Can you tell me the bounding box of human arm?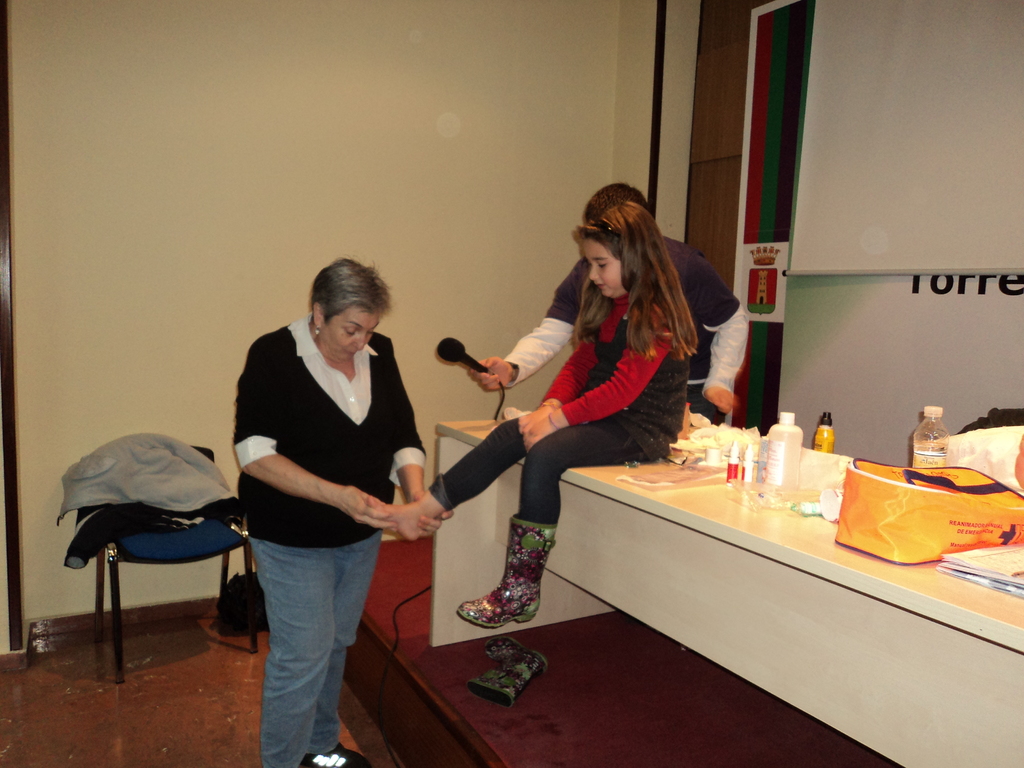
<region>469, 255, 603, 392</region>.
